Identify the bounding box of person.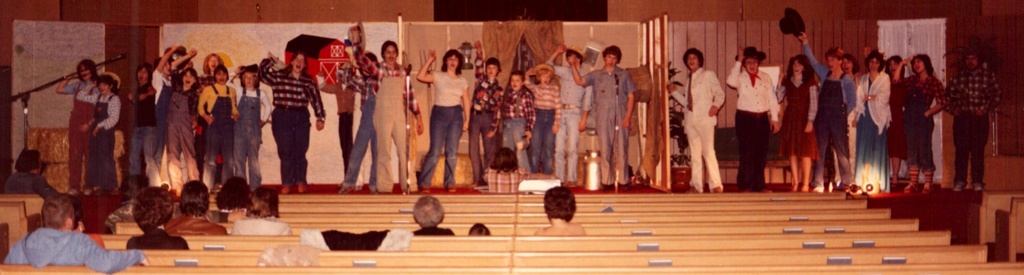
bbox=[55, 58, 102, 194].
